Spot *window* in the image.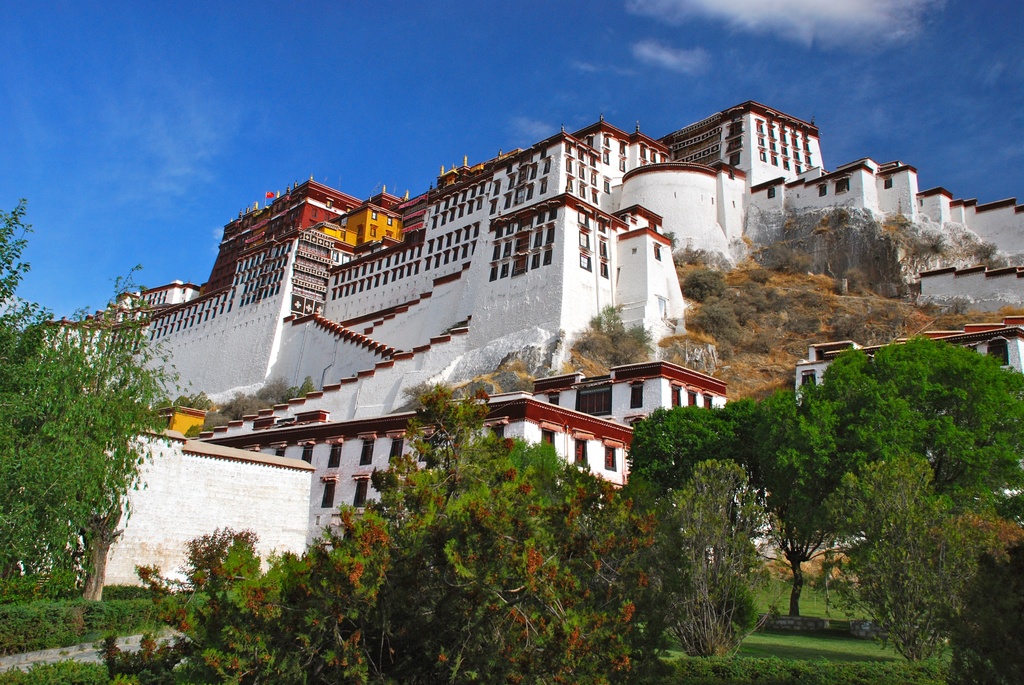
*window* found at locate(669, 384, 680, 408).
